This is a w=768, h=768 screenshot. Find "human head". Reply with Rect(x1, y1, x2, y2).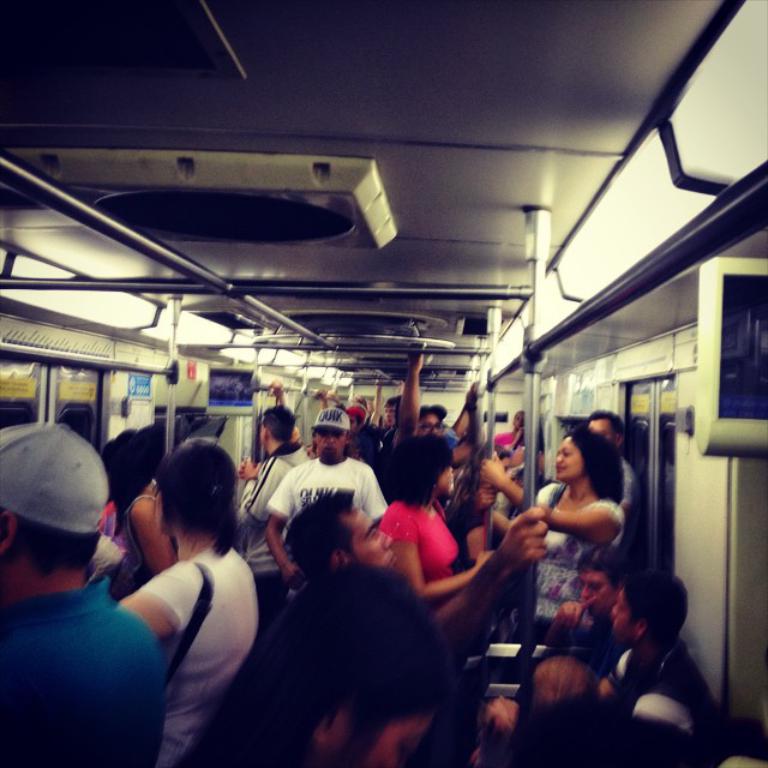
Rect(240, 564, 474, 767).
